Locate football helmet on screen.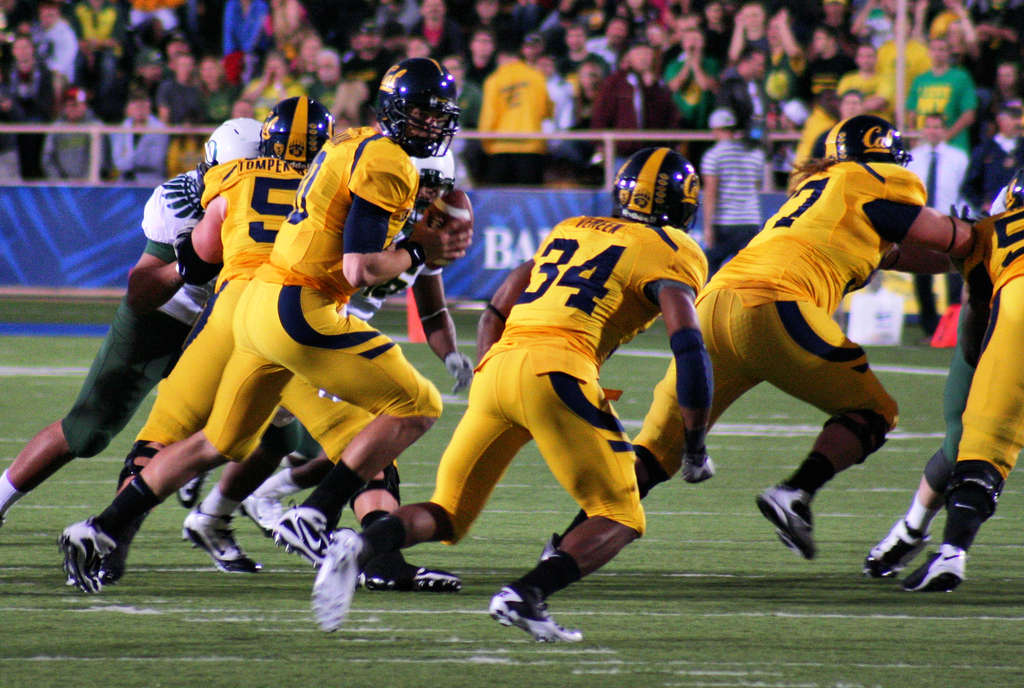
On screen at select_region(365, 59, 456, 158).
